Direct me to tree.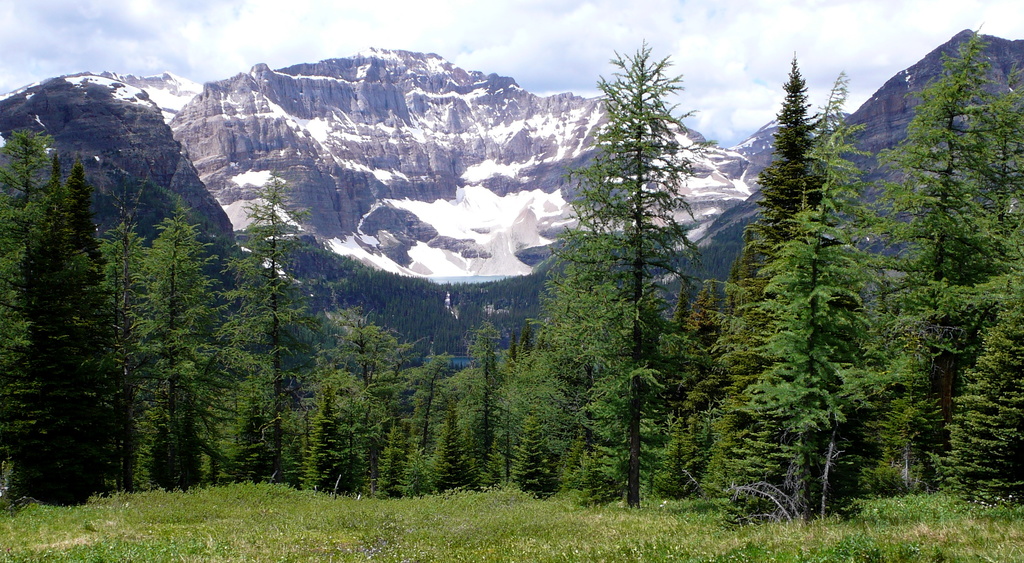
Direction: l=99, t=203, r=138, b=479.
